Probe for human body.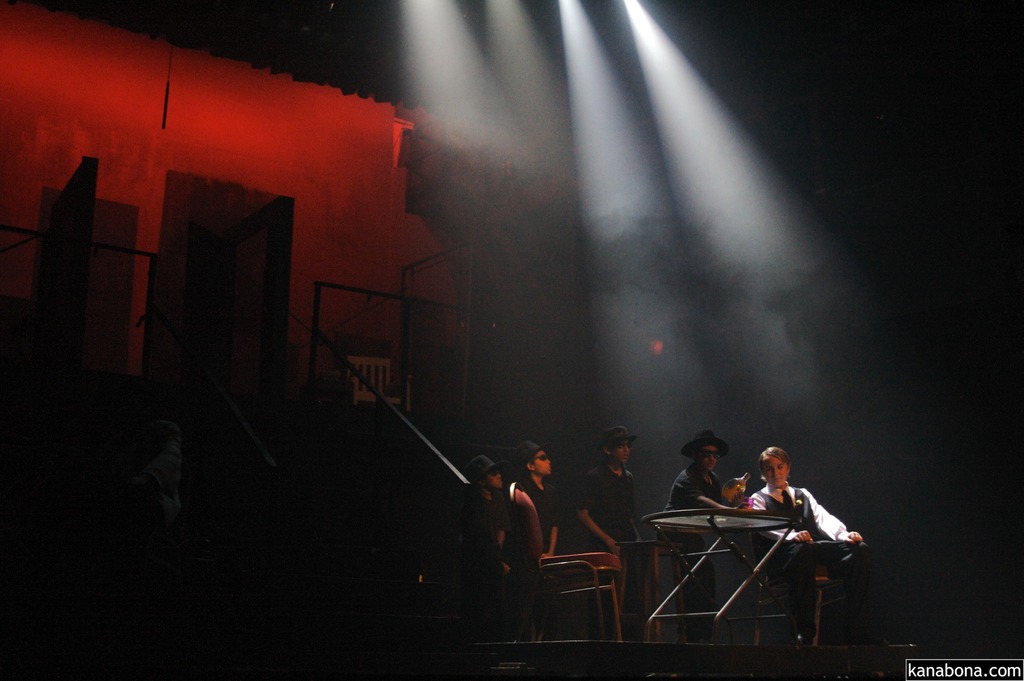
Probe result: [659, 429, 749, 648].
